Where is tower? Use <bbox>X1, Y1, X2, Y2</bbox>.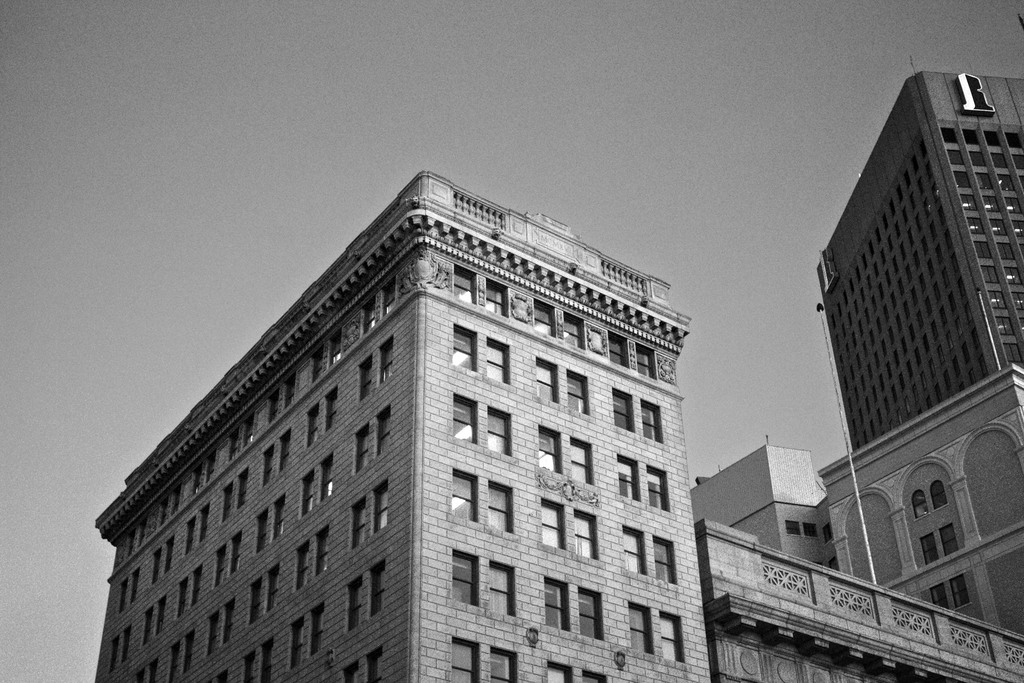
<bbox>79, 167, 728, 682</bbox>.
